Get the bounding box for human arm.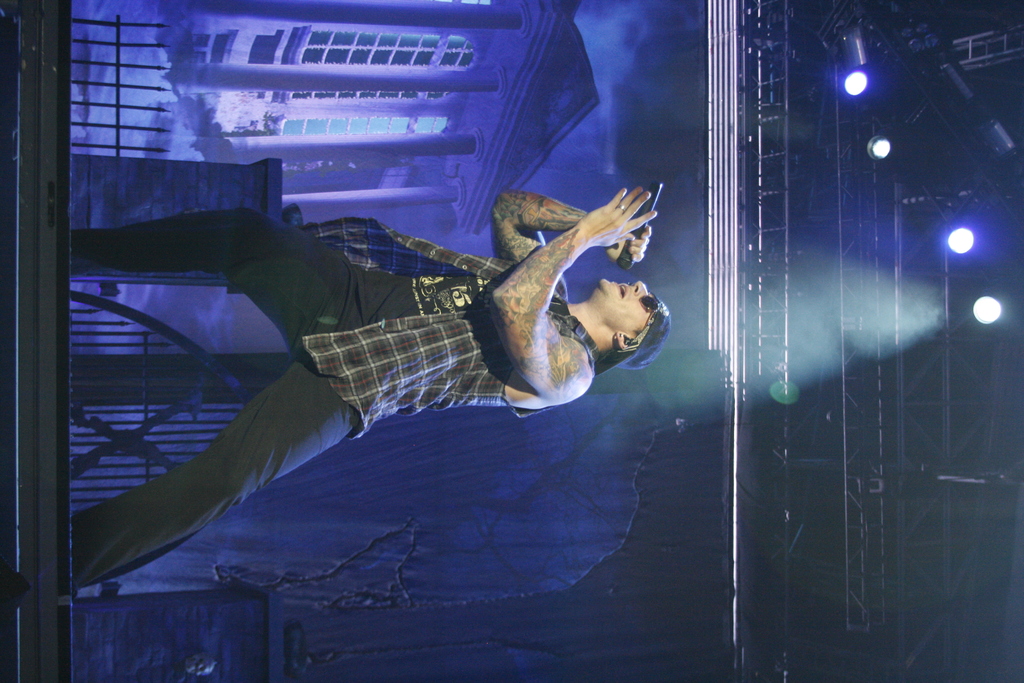
left=490, top=187, right=664, bottom=302.
